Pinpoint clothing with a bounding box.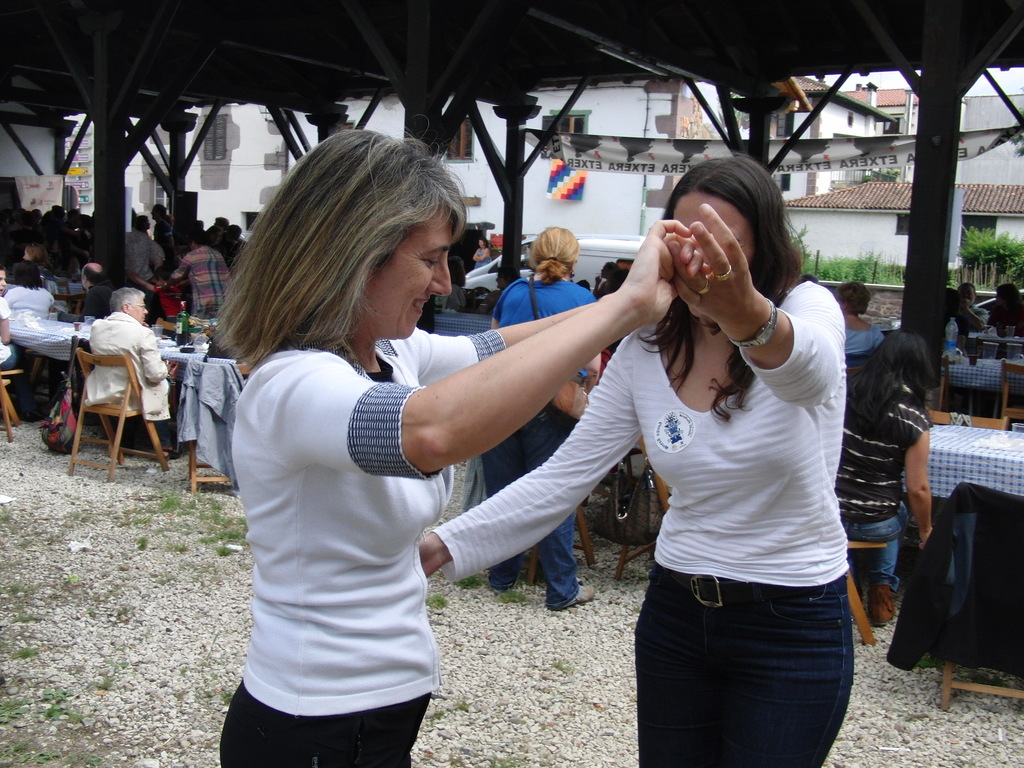
box=[954, 301, 997, 347].
